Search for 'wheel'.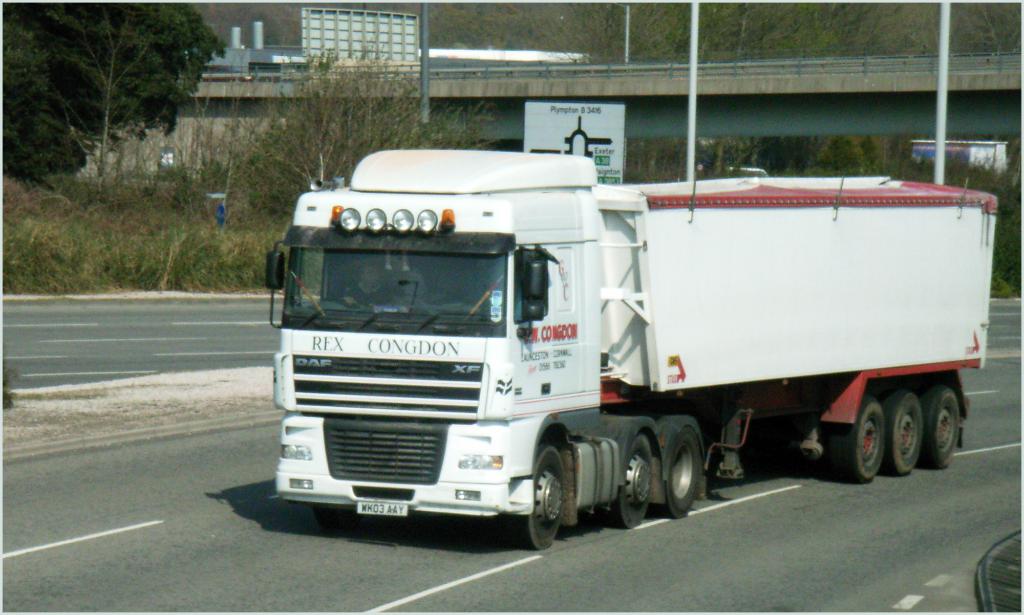
Found at <box>499,431,570,553</box>.
